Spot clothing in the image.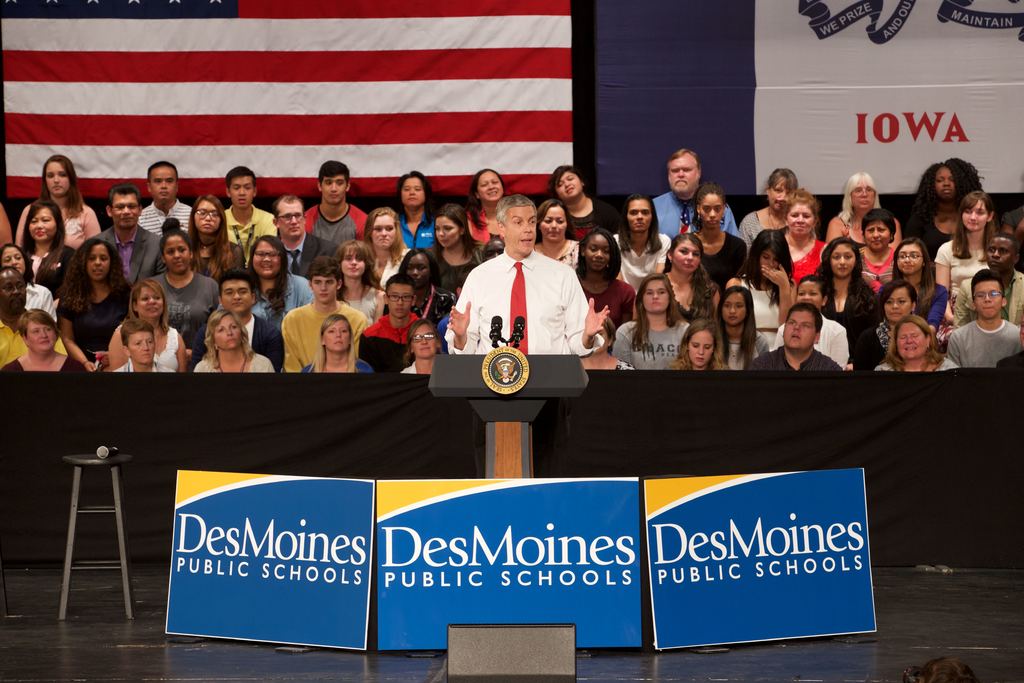
clothing found at Rect(954, 270, 1023, 342).
